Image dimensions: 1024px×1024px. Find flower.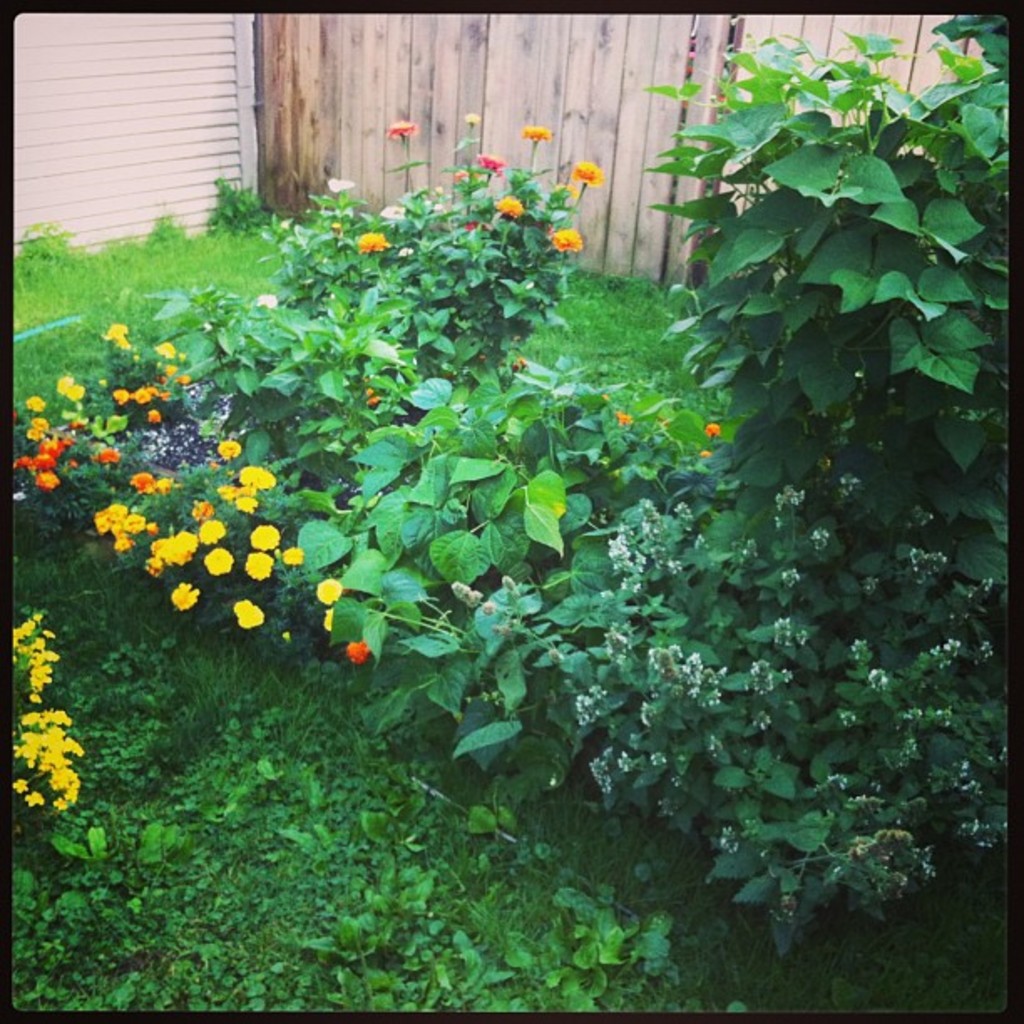
276 545 305 569.
